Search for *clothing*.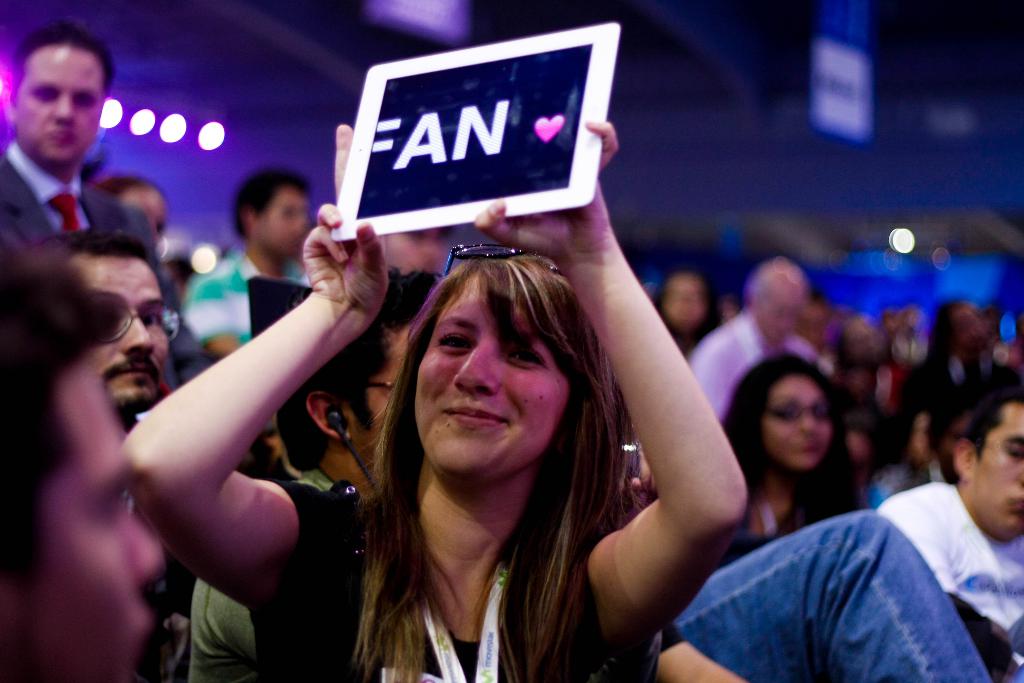
Found at 686 302 820 425.
